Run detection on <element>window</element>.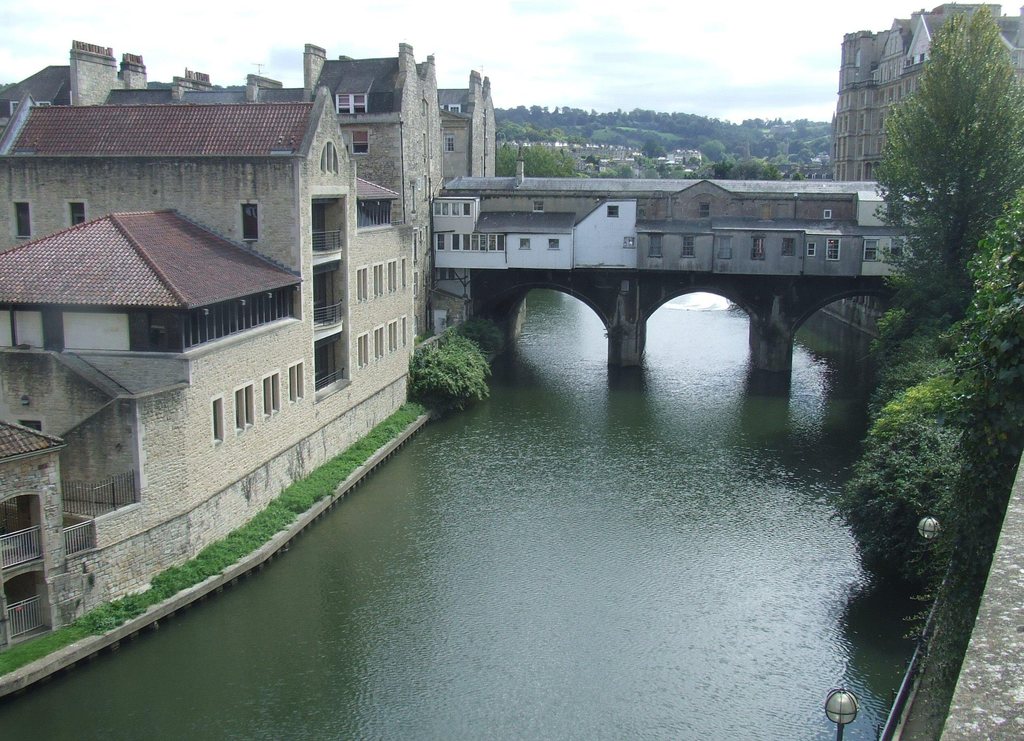
Result: box=[289, 361, 305, 402].
